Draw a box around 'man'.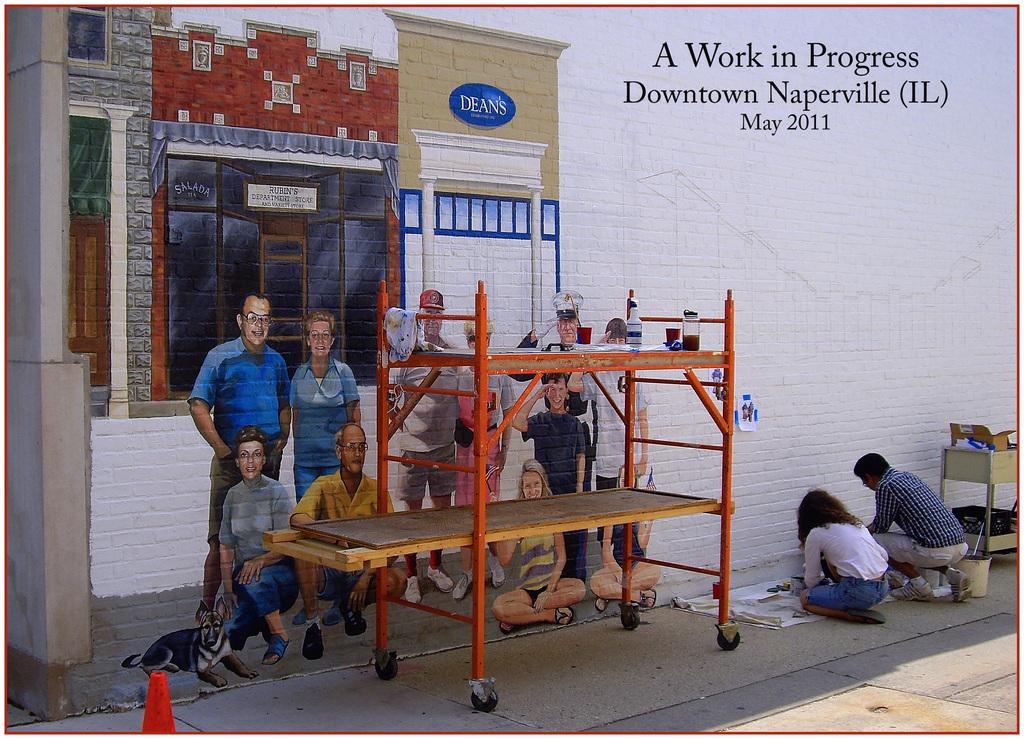
<region>177, 310, 296, 675</region>.
